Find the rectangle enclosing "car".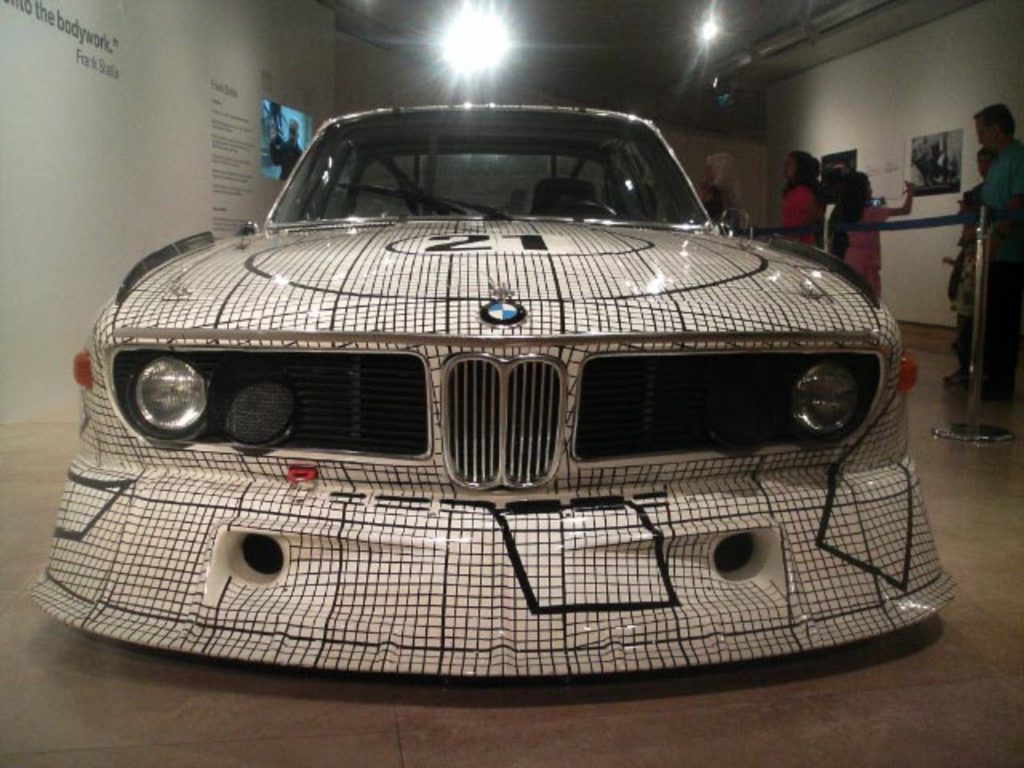
region(24, 96, 933, 670).
